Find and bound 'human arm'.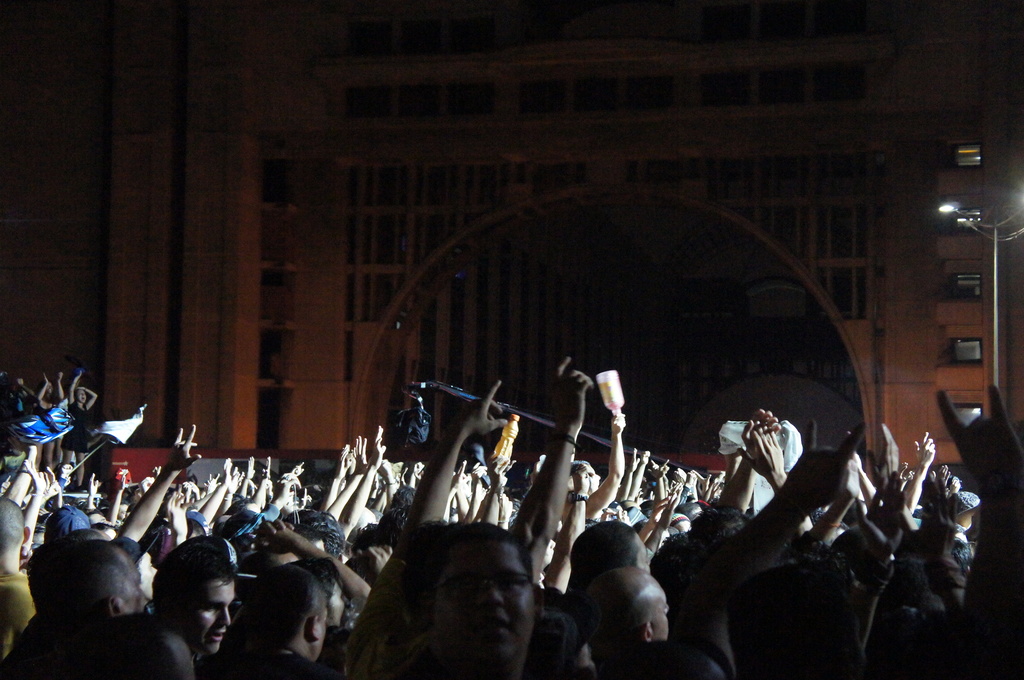
Bound: locate(892, 454, 909, 492).
